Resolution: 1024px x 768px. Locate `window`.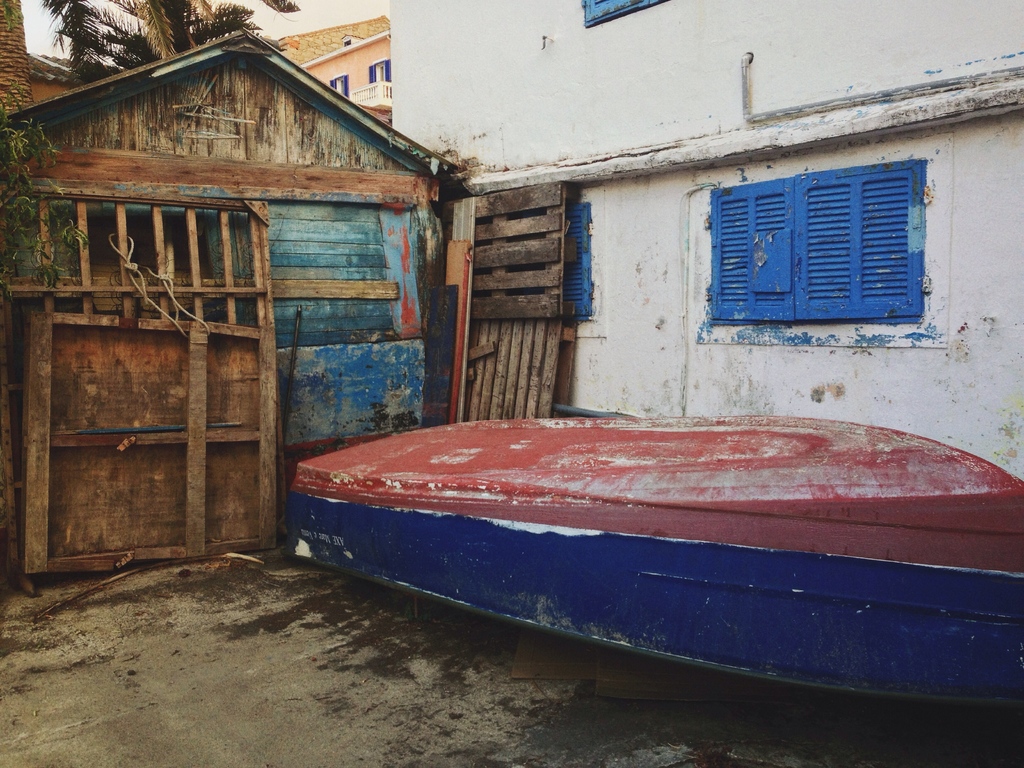
[563,201,589,323].
